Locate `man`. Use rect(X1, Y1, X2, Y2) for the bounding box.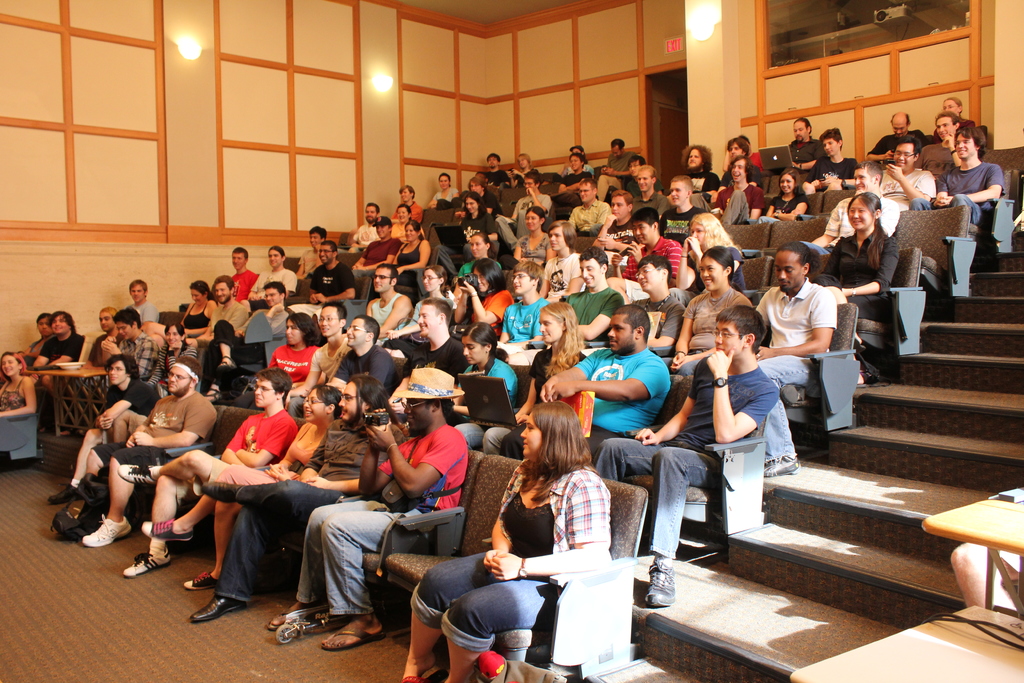
rect(678, 142, 722, 197).
